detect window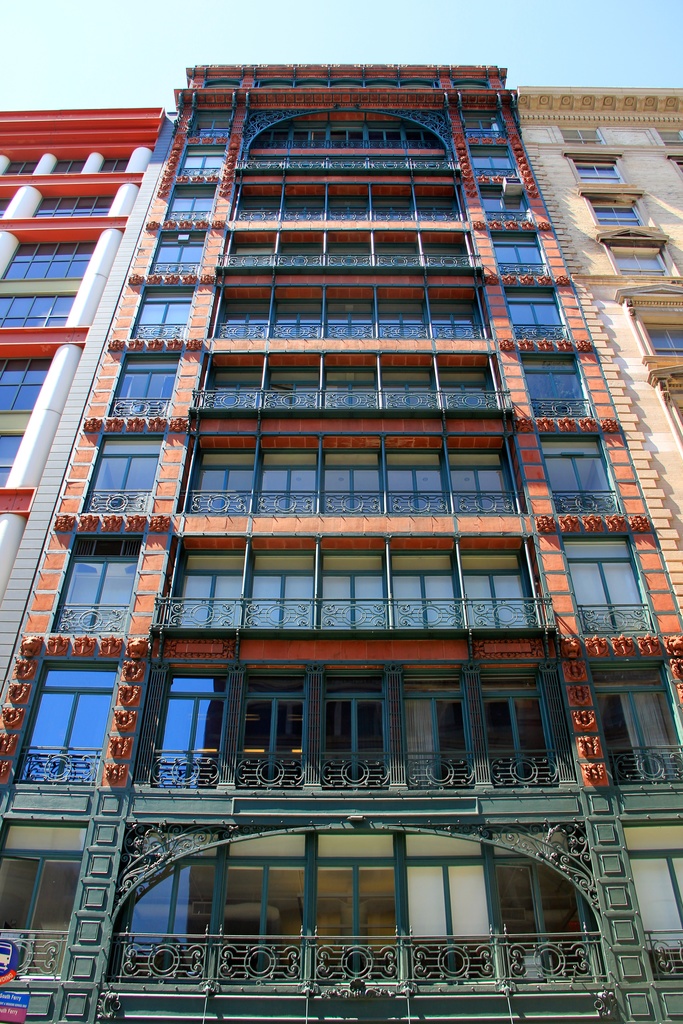
<box>557,529,662,641</box>
